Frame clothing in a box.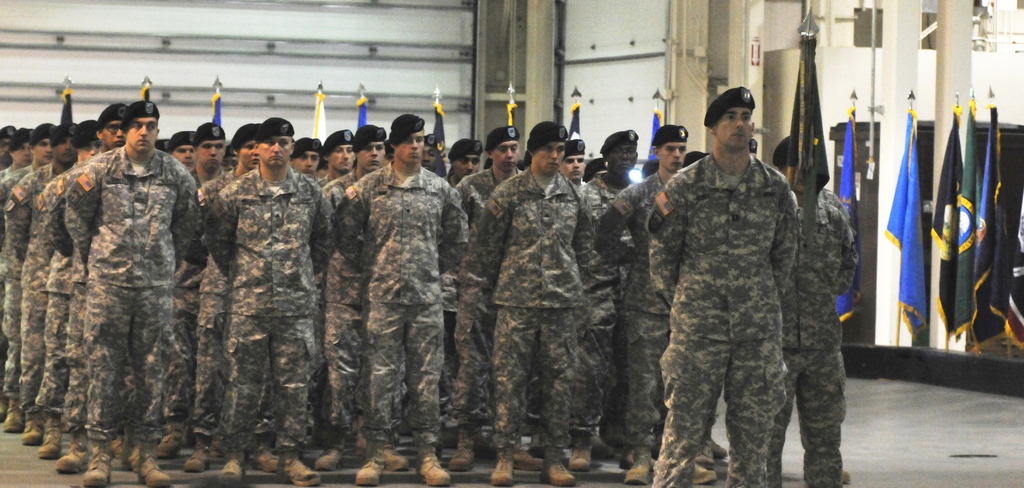
bbox(333, 161, 454, 466).
